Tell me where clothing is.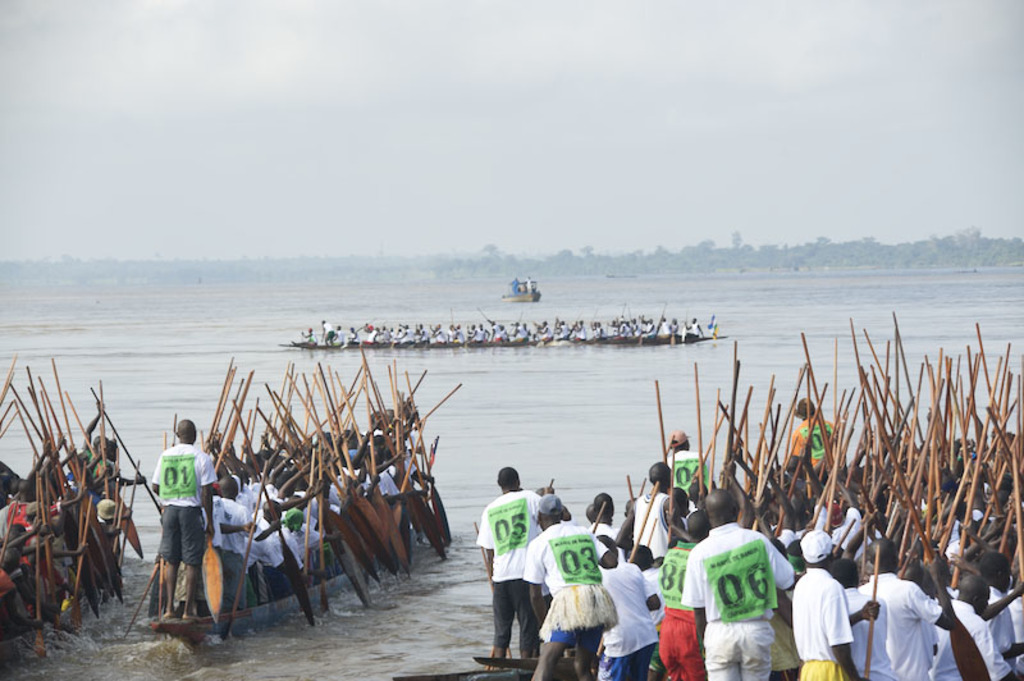
clothing is at (468, 485, 544, 655).
